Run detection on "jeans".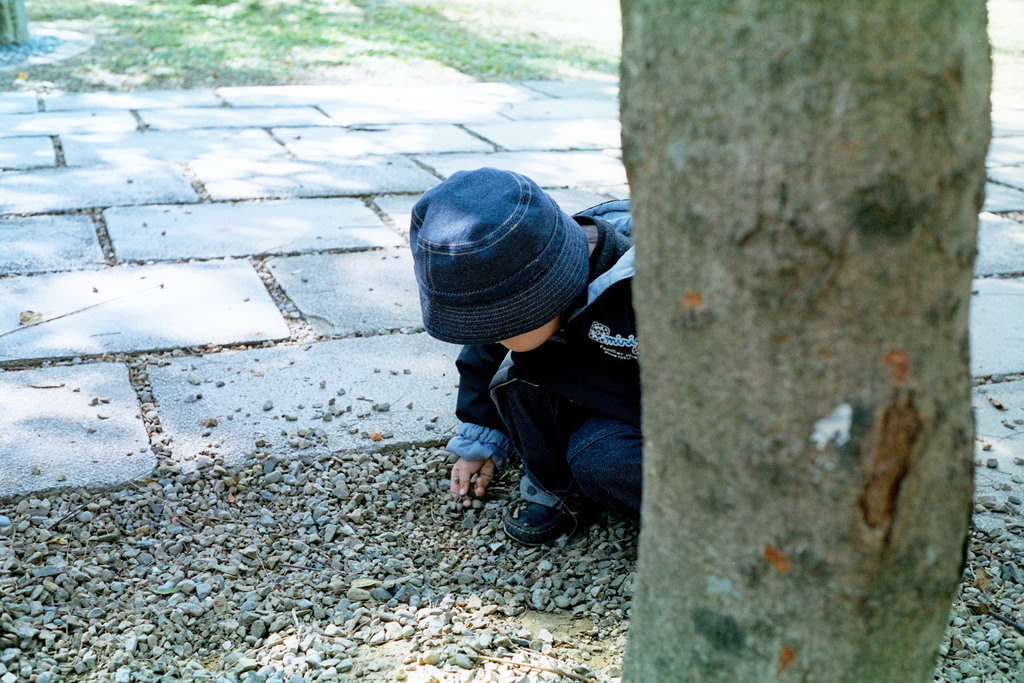
Result: box=[527, 398, 655, 510].
